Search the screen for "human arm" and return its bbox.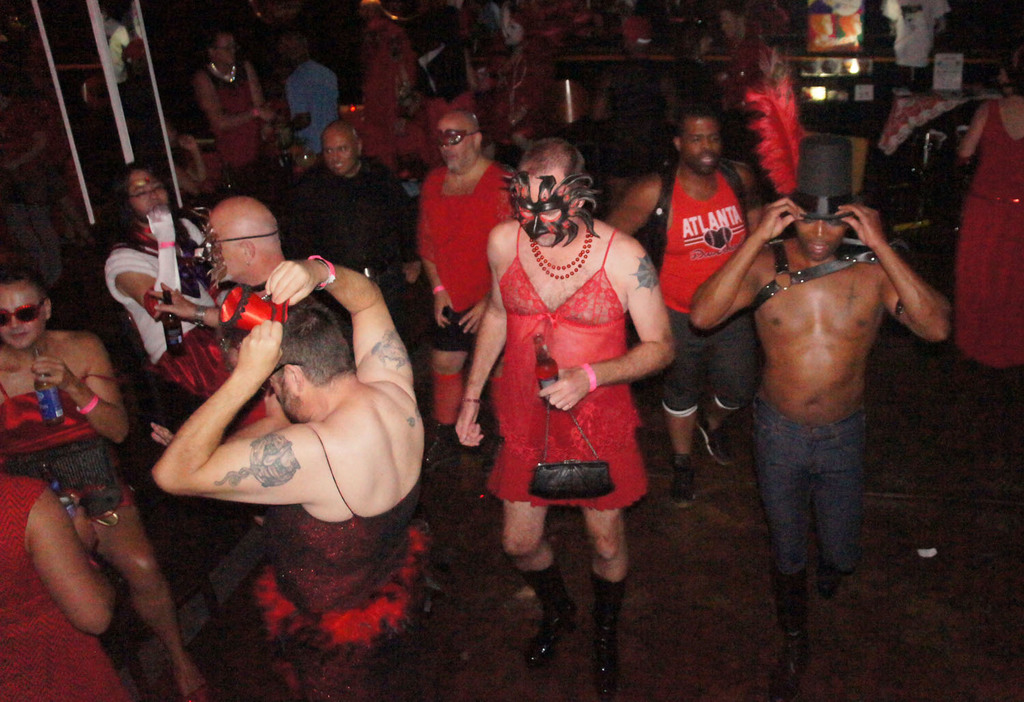
Found: locate(412, 167, 465, 339).
